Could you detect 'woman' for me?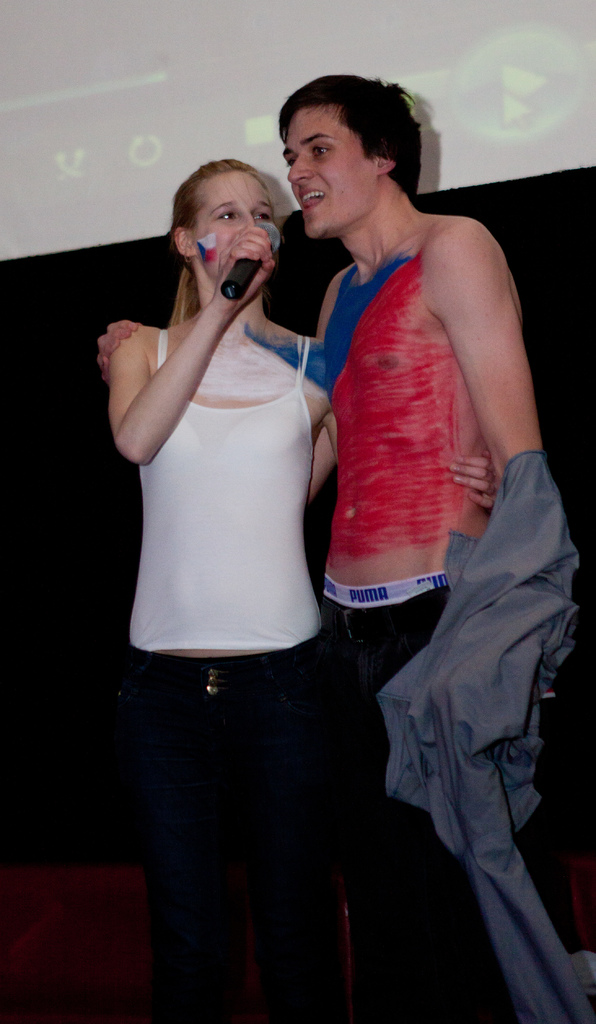
Detection result: Rect(98, 149, 497, 1023).
